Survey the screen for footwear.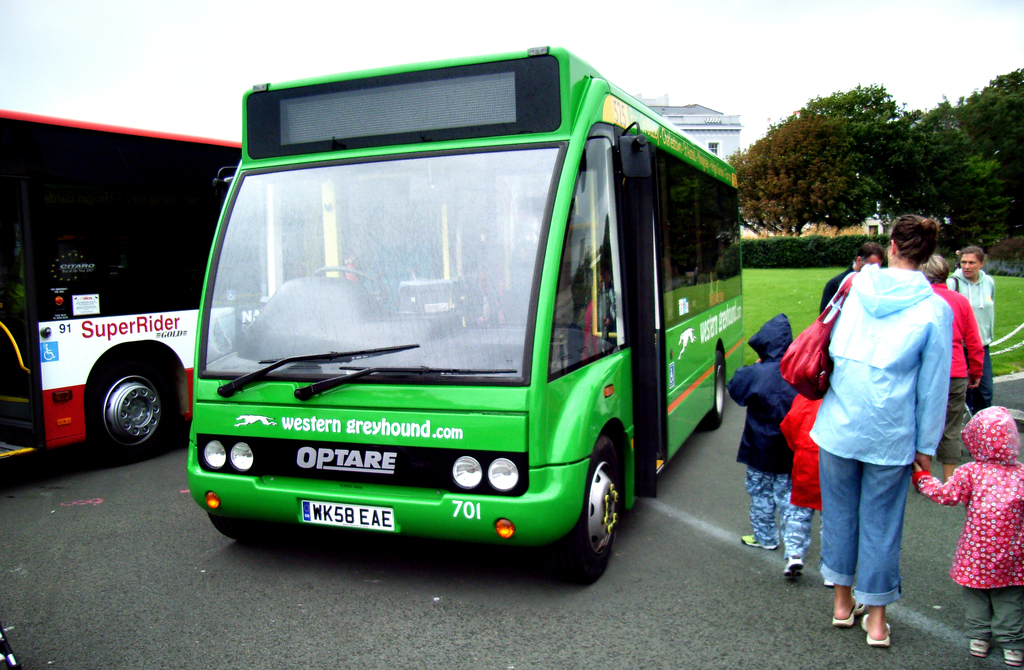
Survey found: l=740, t=532, r=776, b=552.
